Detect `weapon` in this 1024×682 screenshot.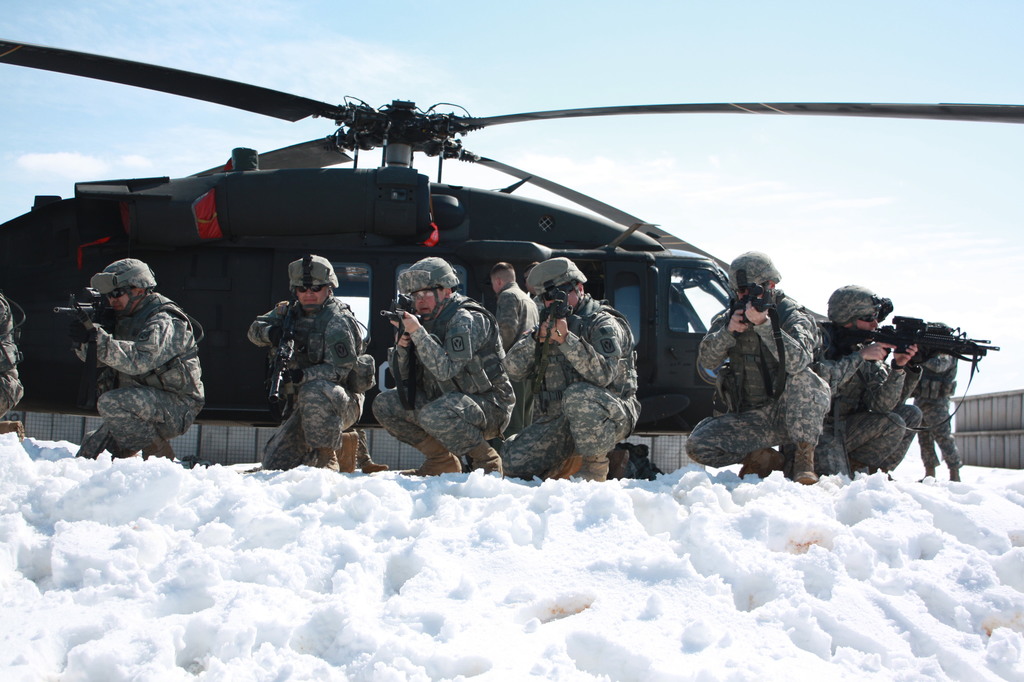
Detection: [373,286,433,414].
